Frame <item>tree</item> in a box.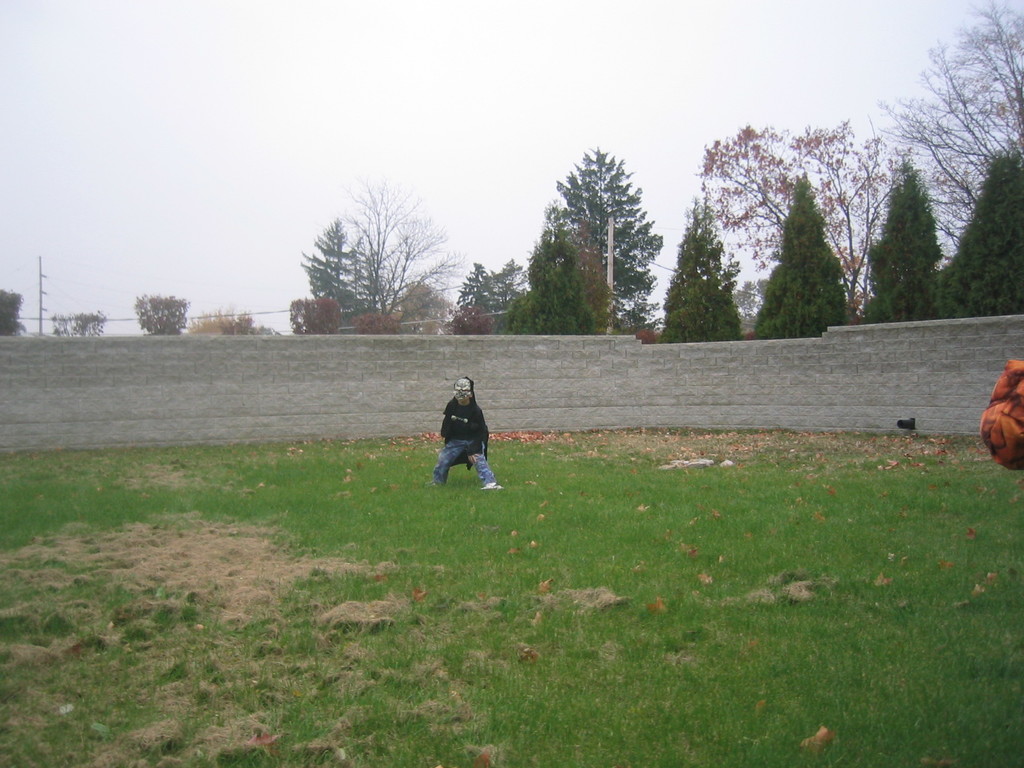
{"x1": 282, "y1": 299, "x2": 336, "y2": 331}.
